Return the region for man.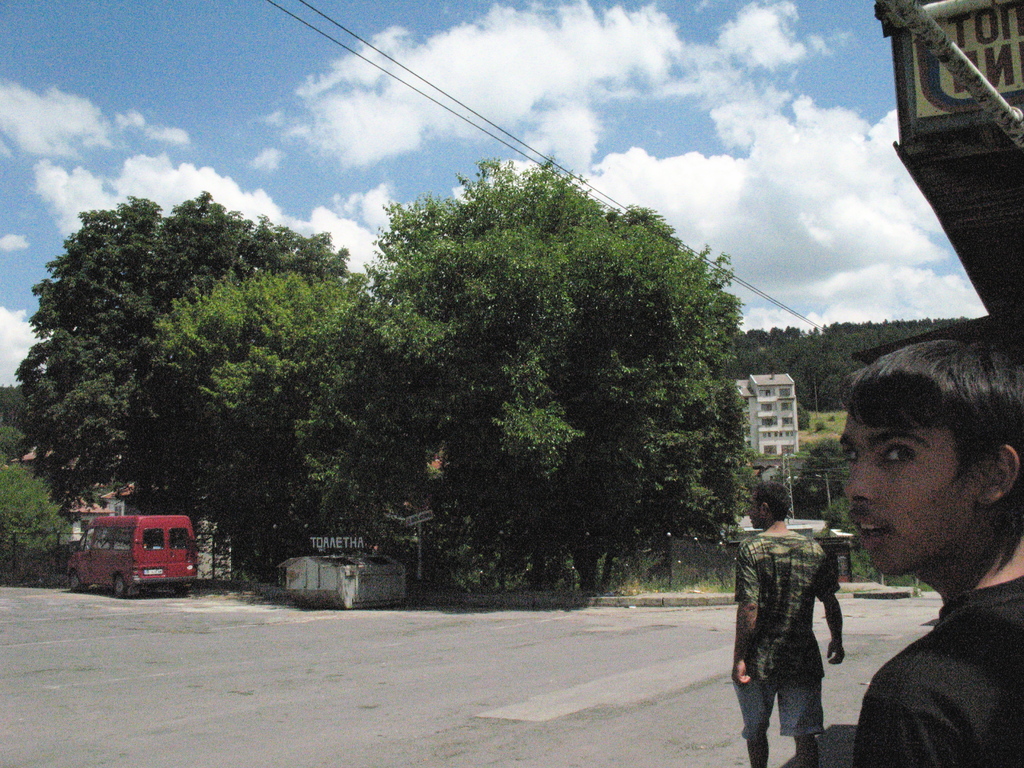
[737, 467, 870, 757].
